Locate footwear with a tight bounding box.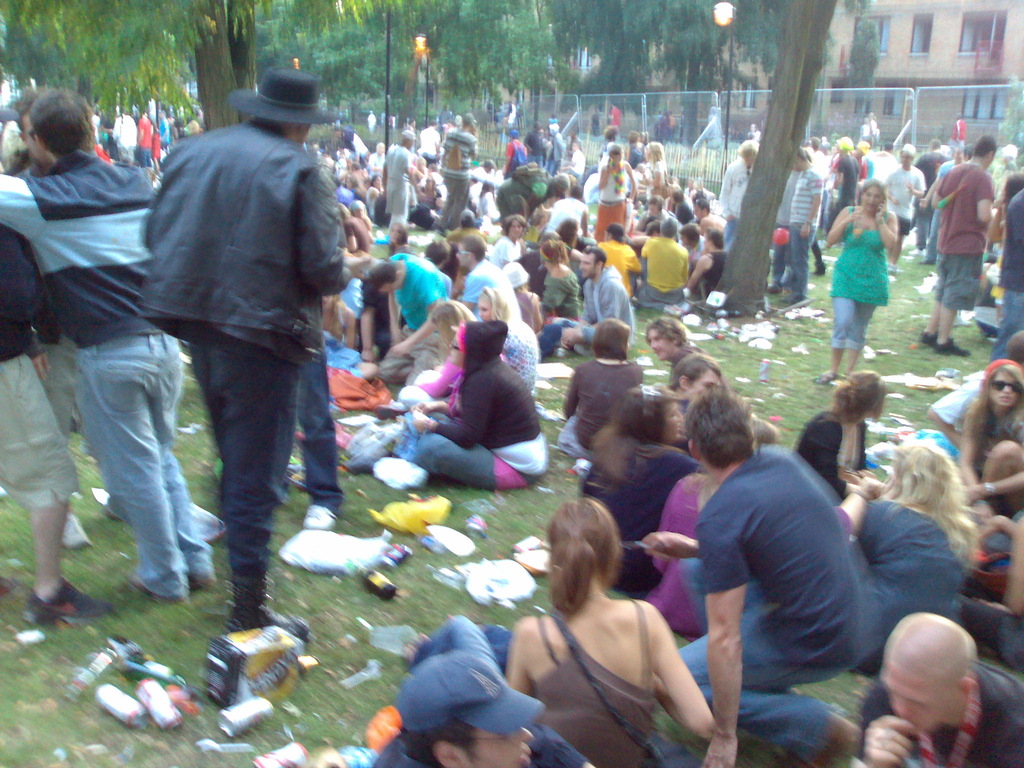
(left=223, top=580, right=309, bottom=641).
